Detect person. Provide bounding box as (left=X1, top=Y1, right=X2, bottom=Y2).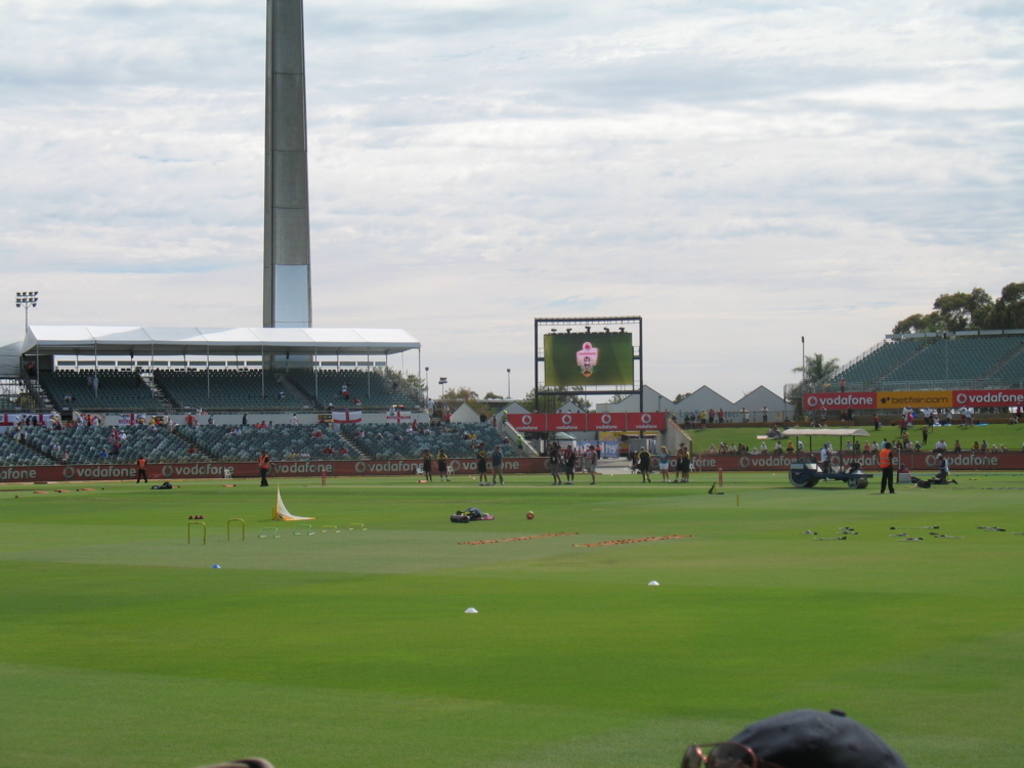
(left=183, top=410, right=200, bottom=430).
